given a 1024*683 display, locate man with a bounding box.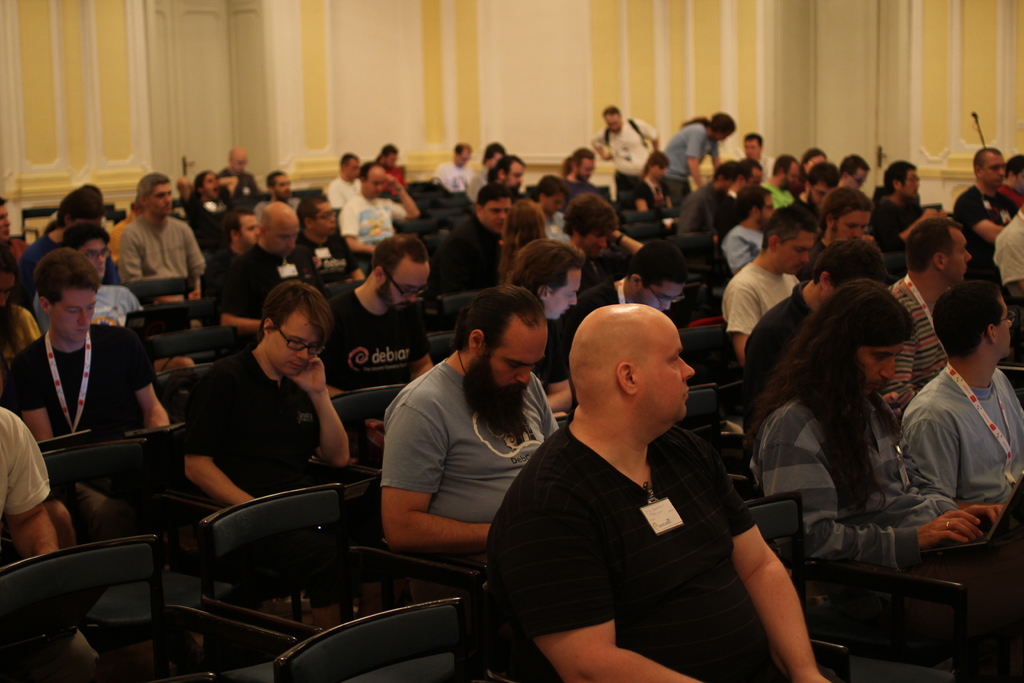
Located: <bbox>369, 140, 407, 180</bbox>.
